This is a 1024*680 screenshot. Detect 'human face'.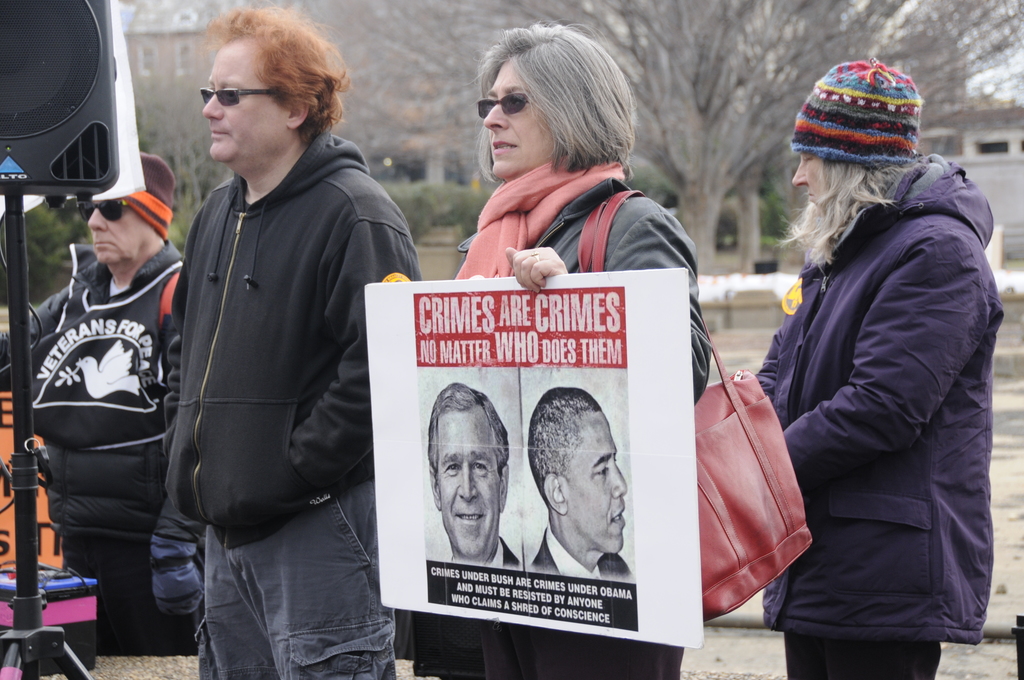
bbox=(435, 415, 495, 558).
